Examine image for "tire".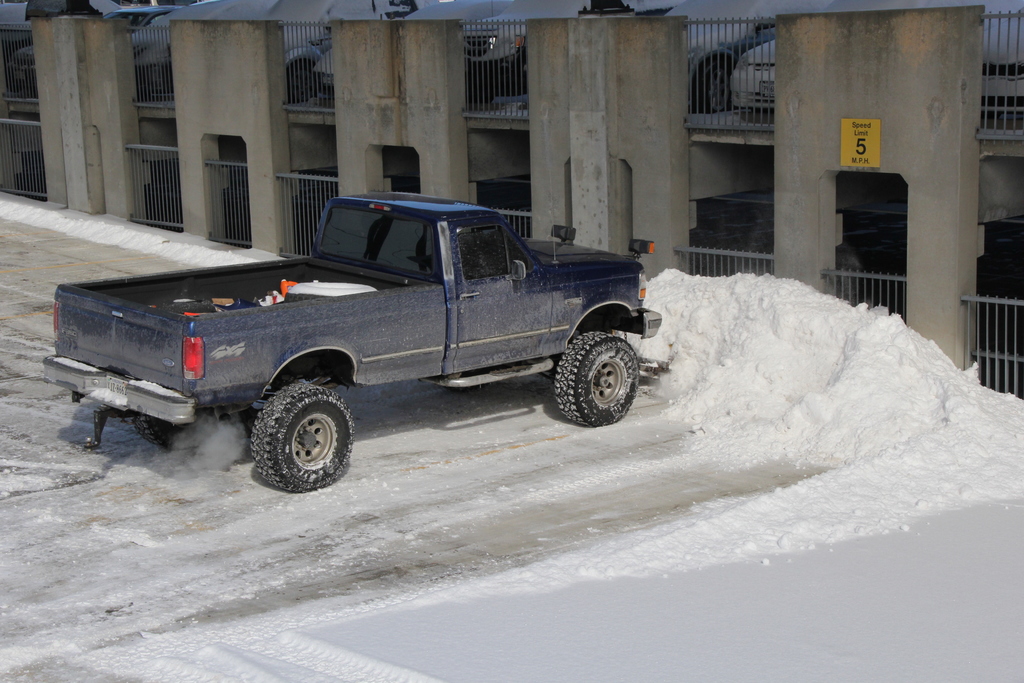
Examination result: [553, 331, 649, 432].
